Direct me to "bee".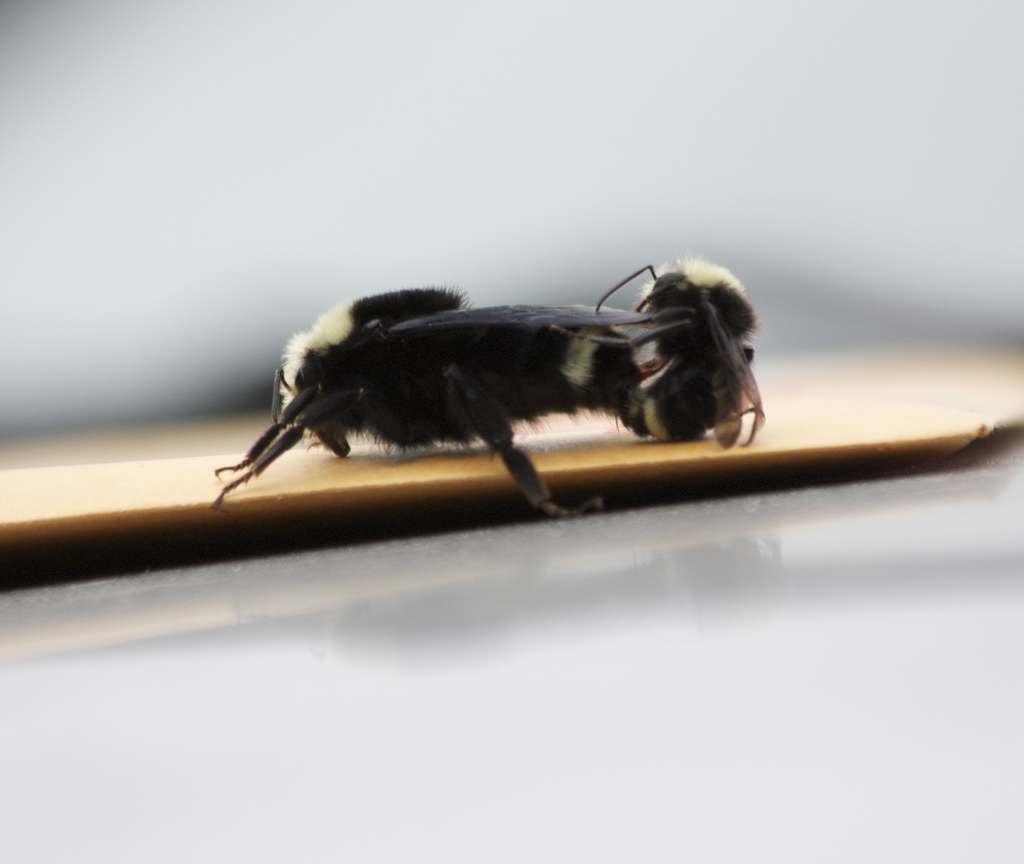
Direction: crop(216, 267, 787, 530).
